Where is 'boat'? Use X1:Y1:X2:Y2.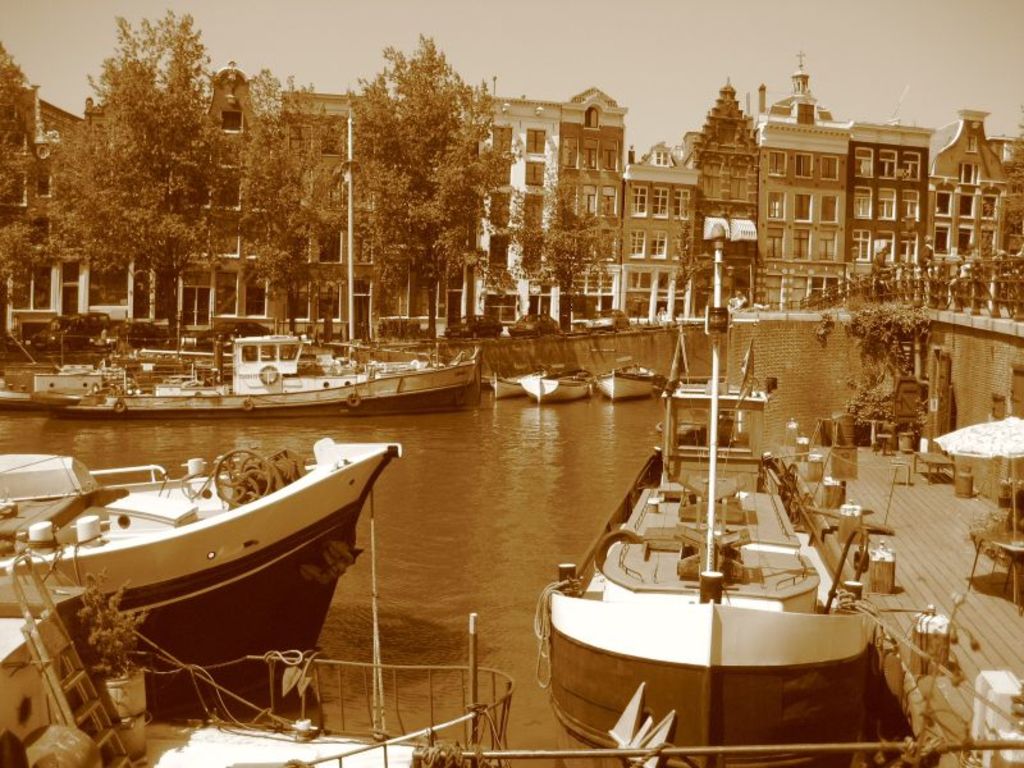
545:232:873:764.
